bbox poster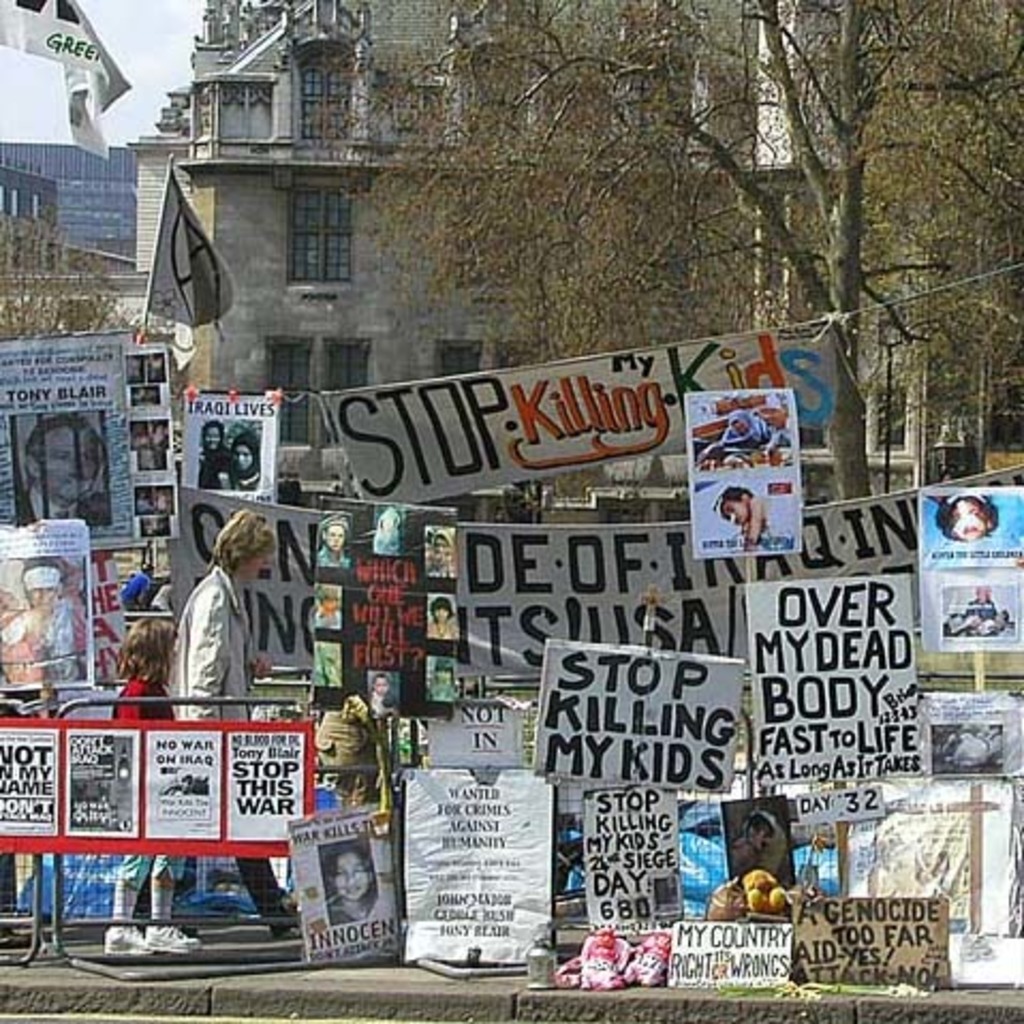
bbox=[579, 787, 667, 924]
